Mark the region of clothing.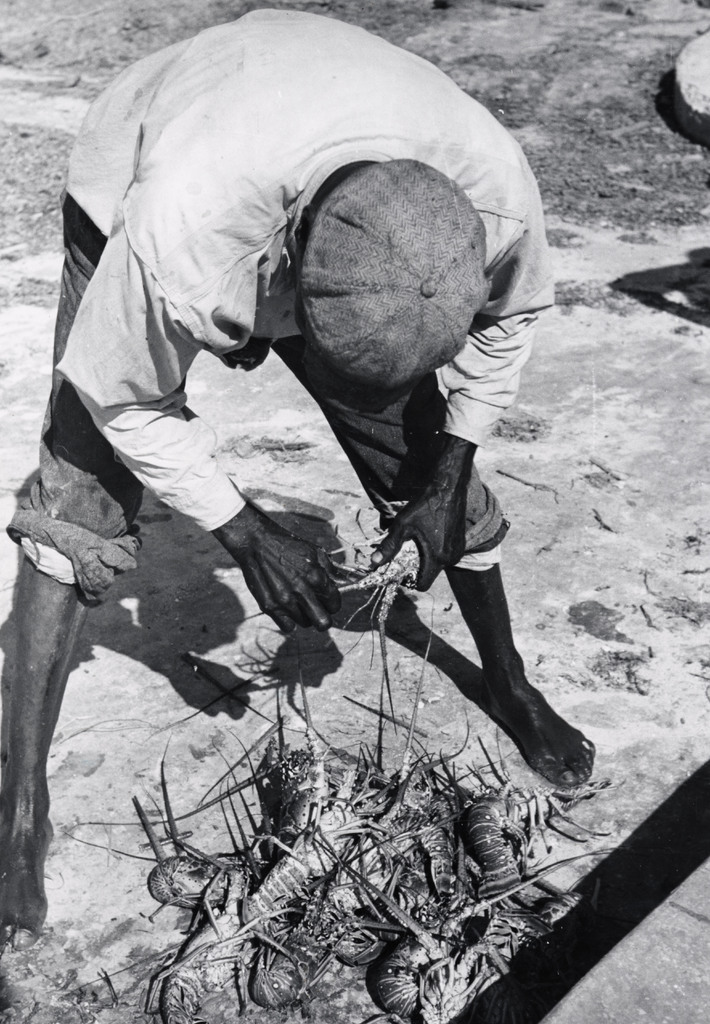
Region: left=1, top=5, right=565, bottom=579.
